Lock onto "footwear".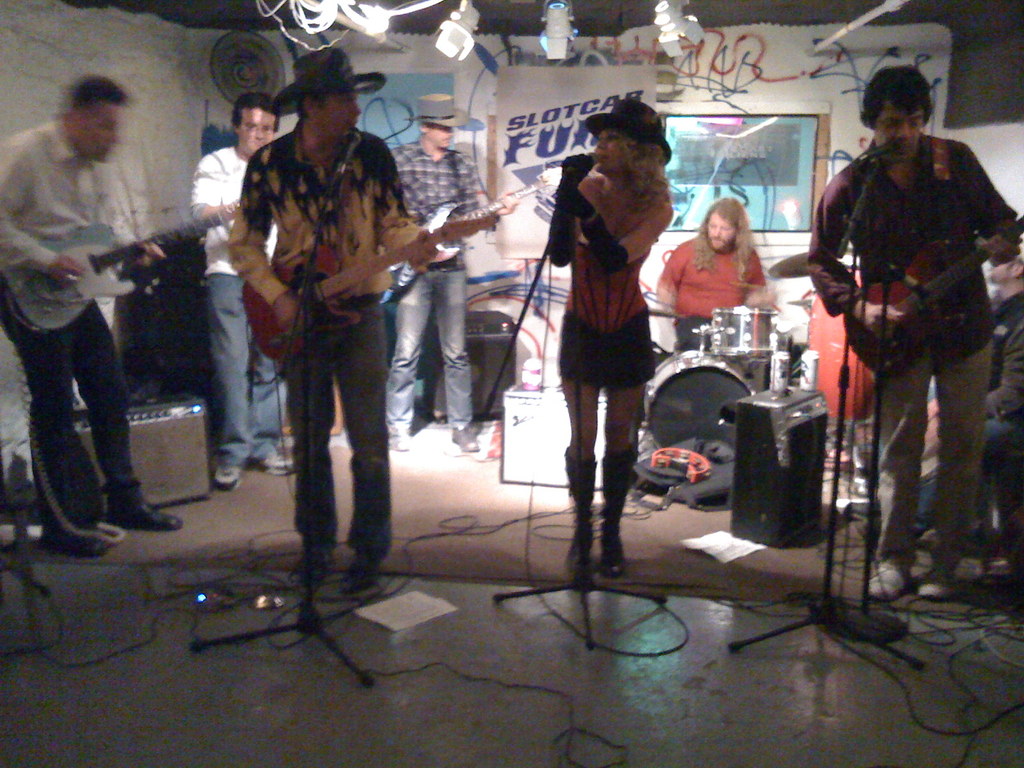
Locked: {"left": 910, "top": 549, "right": 966, "bottom": 595}.
